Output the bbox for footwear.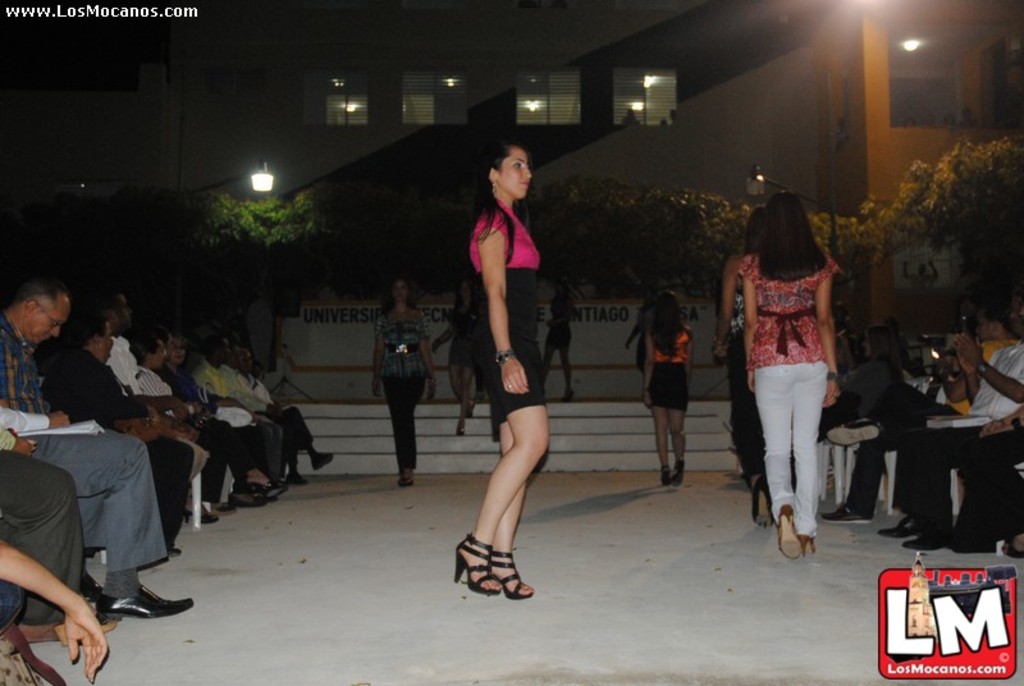
(x1=819, y1=504, x2=870, y2=523).
